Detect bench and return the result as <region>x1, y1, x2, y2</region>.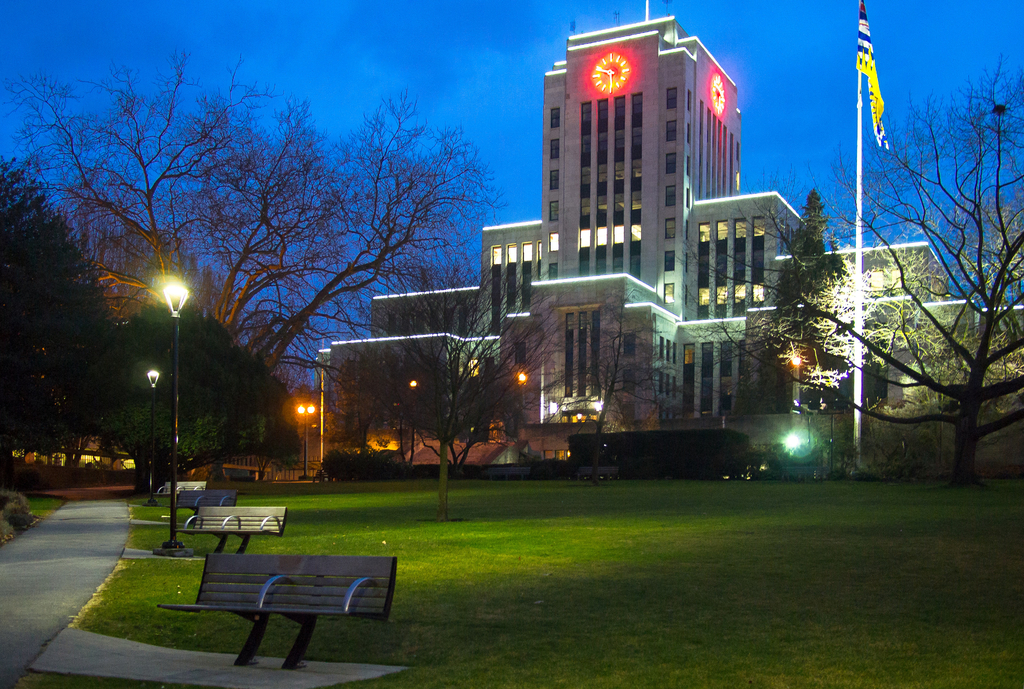
<region>153, 551, 398, 670</region>.
